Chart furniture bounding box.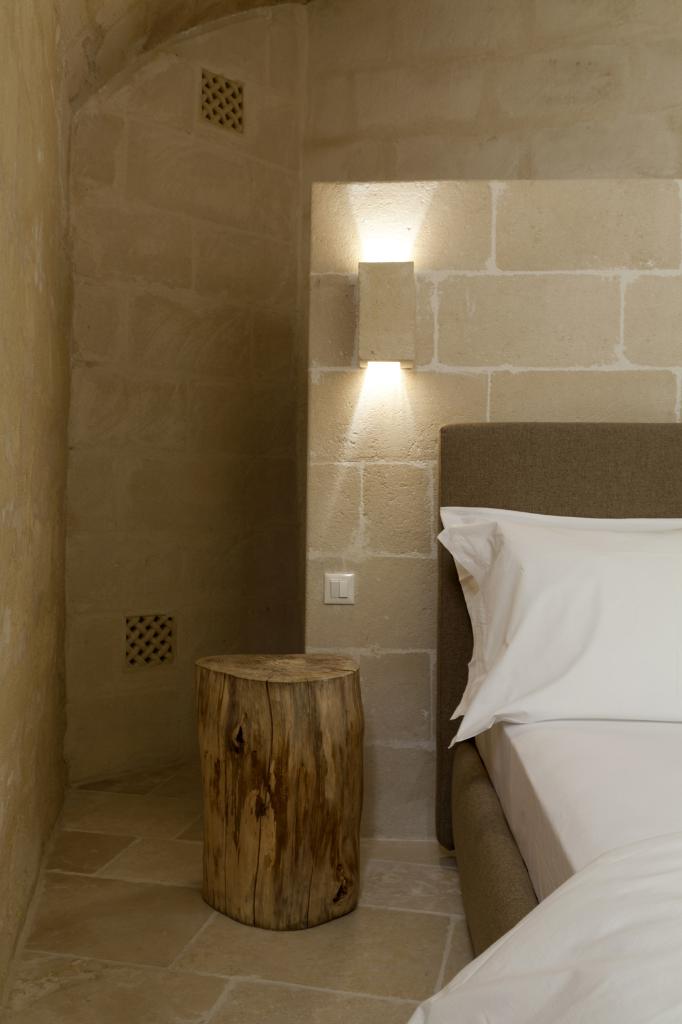
Charted: region(195, 648, 365, 929).
